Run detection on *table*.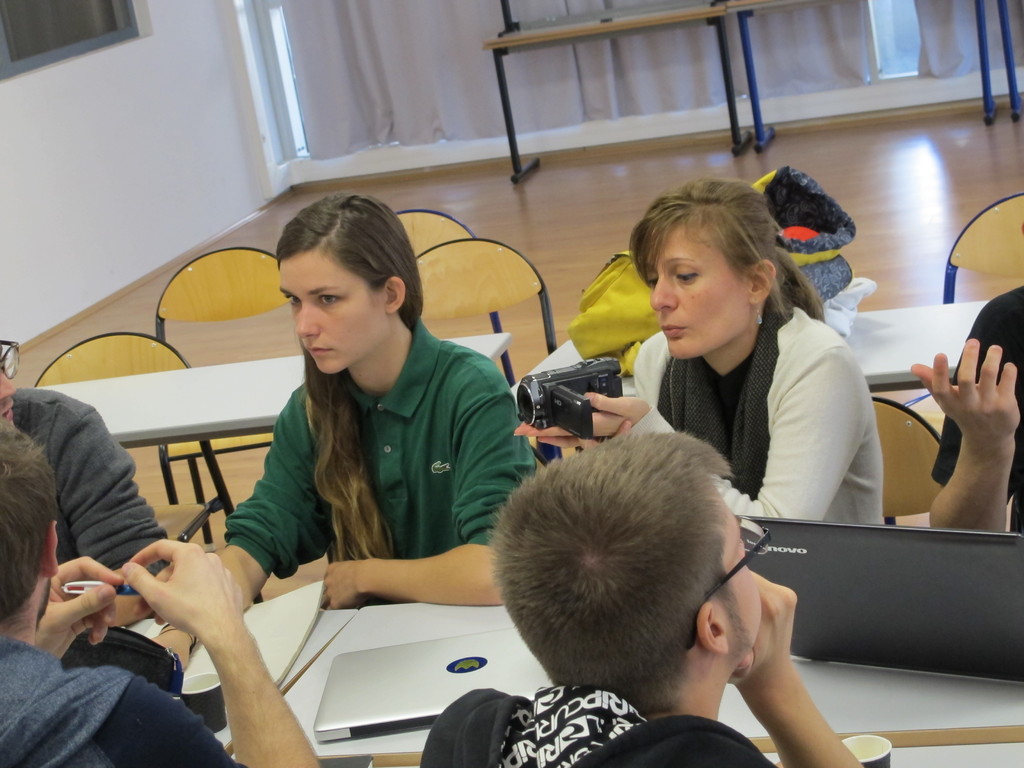
Result: x1=33, y1=328, x2=512, y2=608.
